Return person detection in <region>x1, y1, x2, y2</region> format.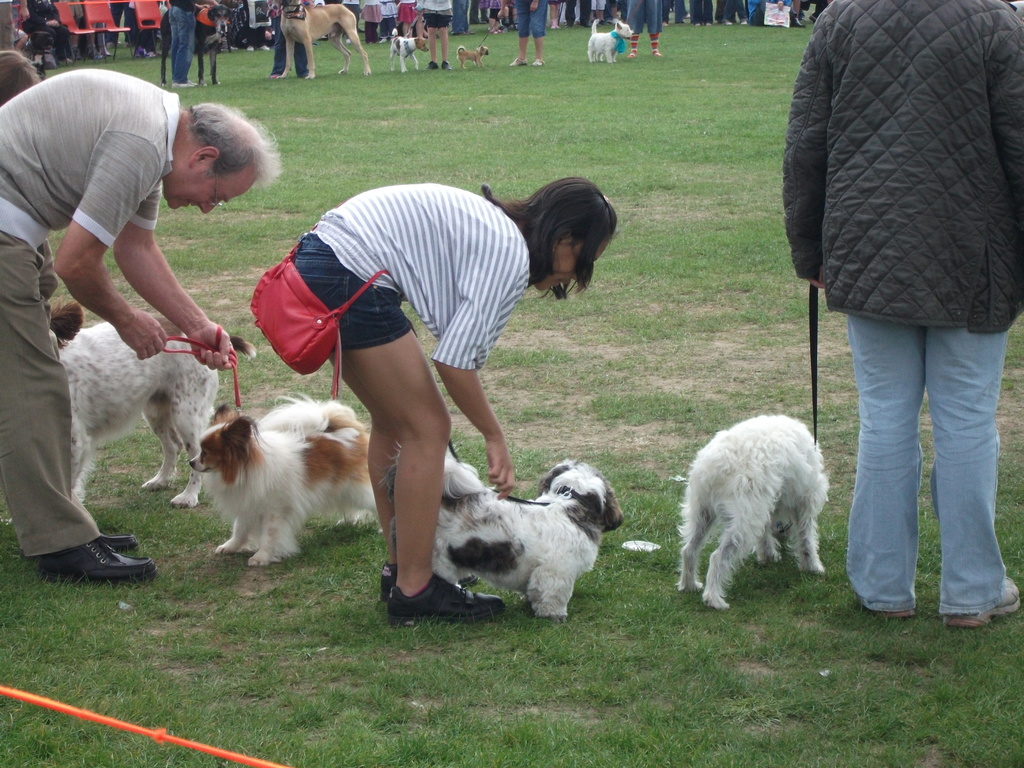
<region>775, 0, 1023, 596</region>.
